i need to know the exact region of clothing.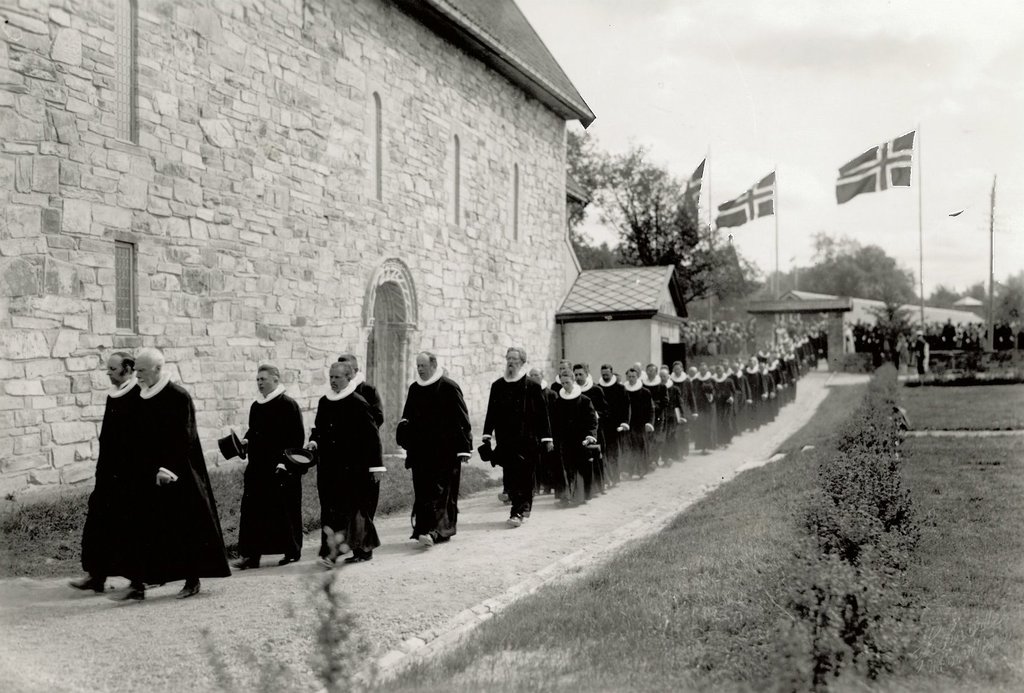
Region: bbox=(597, 375, 626, 480).
